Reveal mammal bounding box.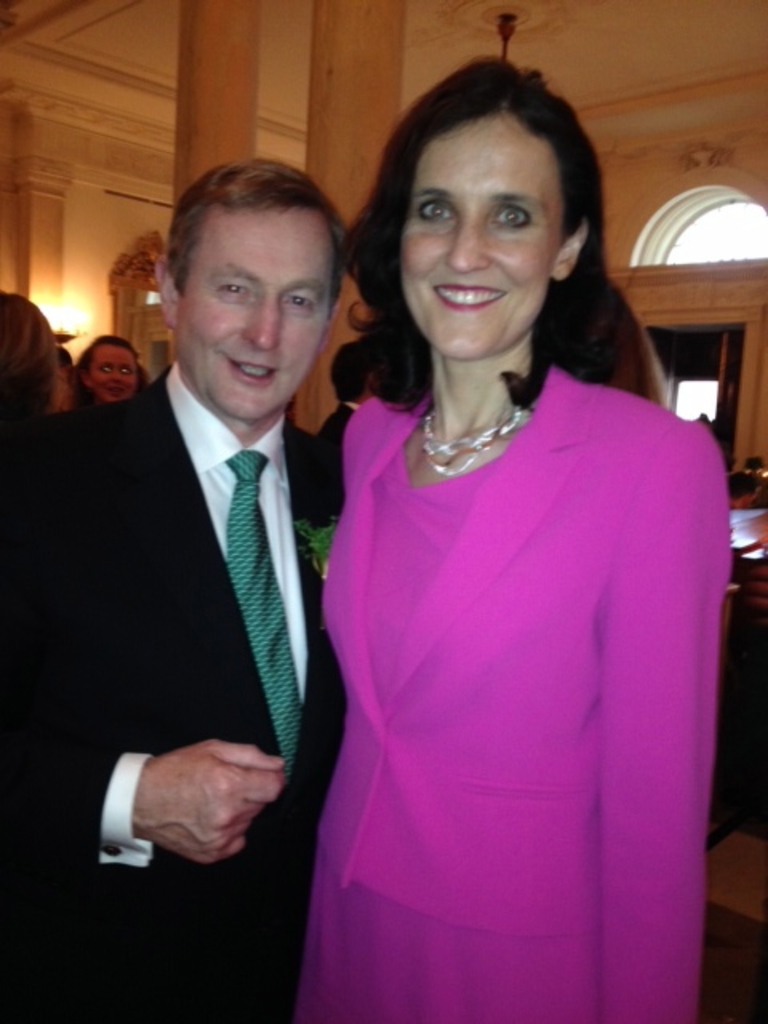
Revealed: rect(256, 42, 741, 1023).
